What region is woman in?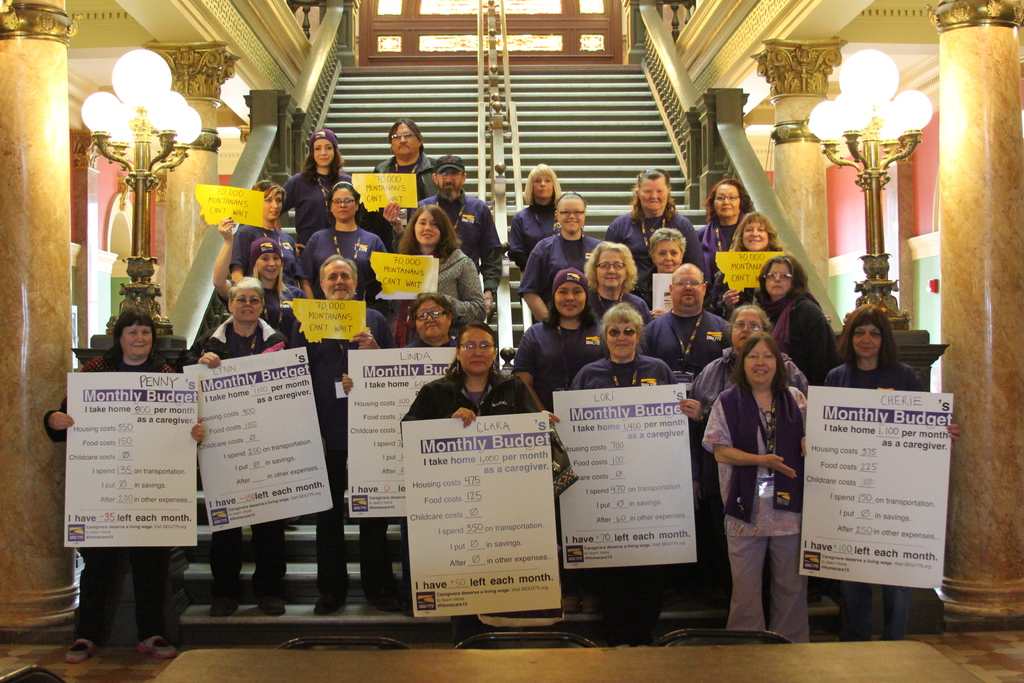
detection(711, 206, 795, 322).
